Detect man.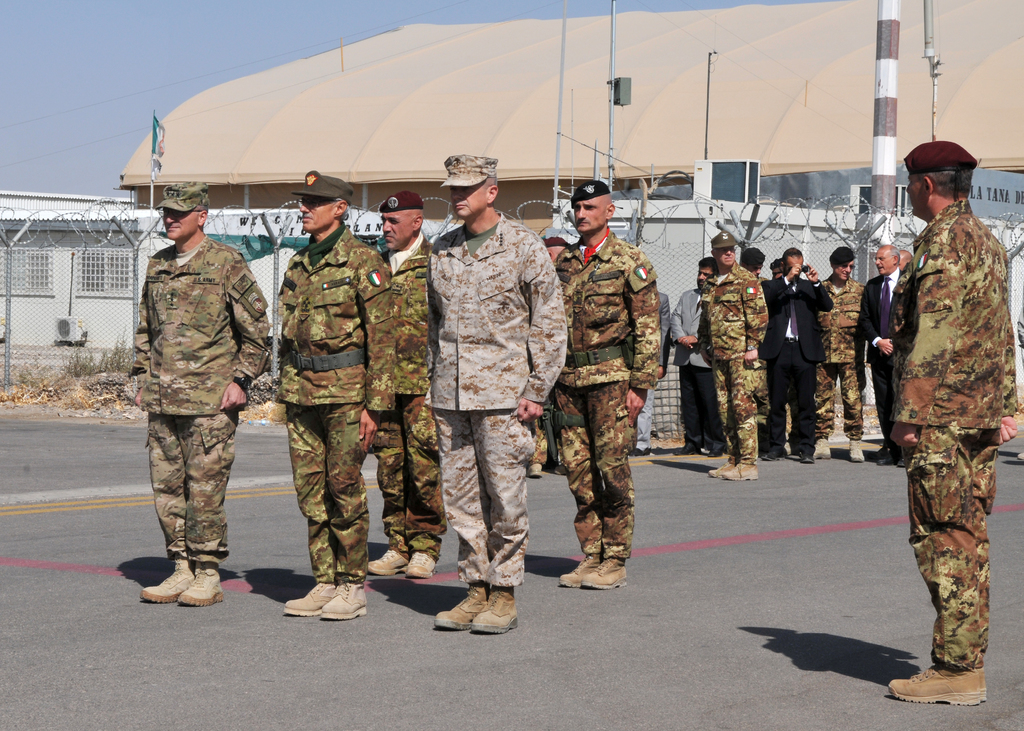
Detected at bbox(277, 169, 401, 628).
